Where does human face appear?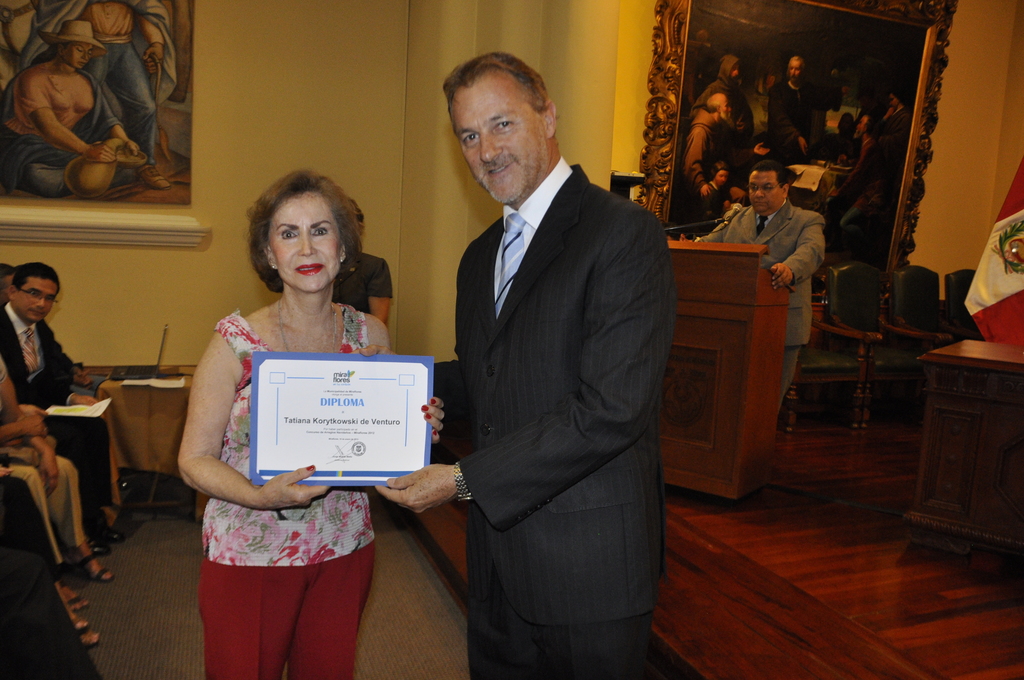
Appears at region(14, 281, 63, 324).
